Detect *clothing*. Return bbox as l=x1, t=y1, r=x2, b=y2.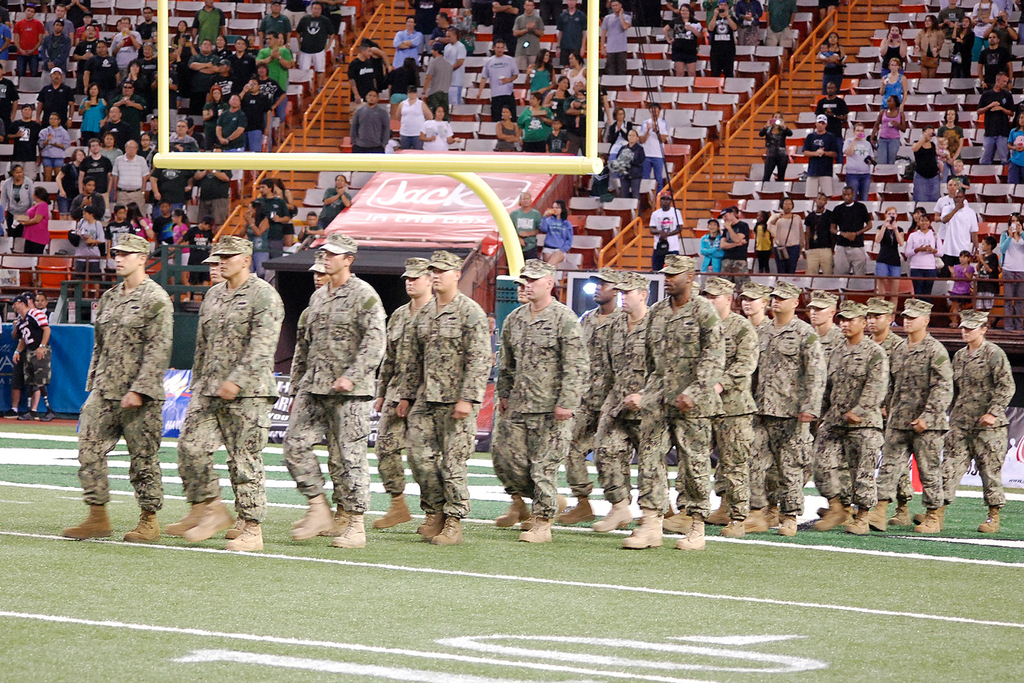
l=972, t=0, r=998, b=42.
